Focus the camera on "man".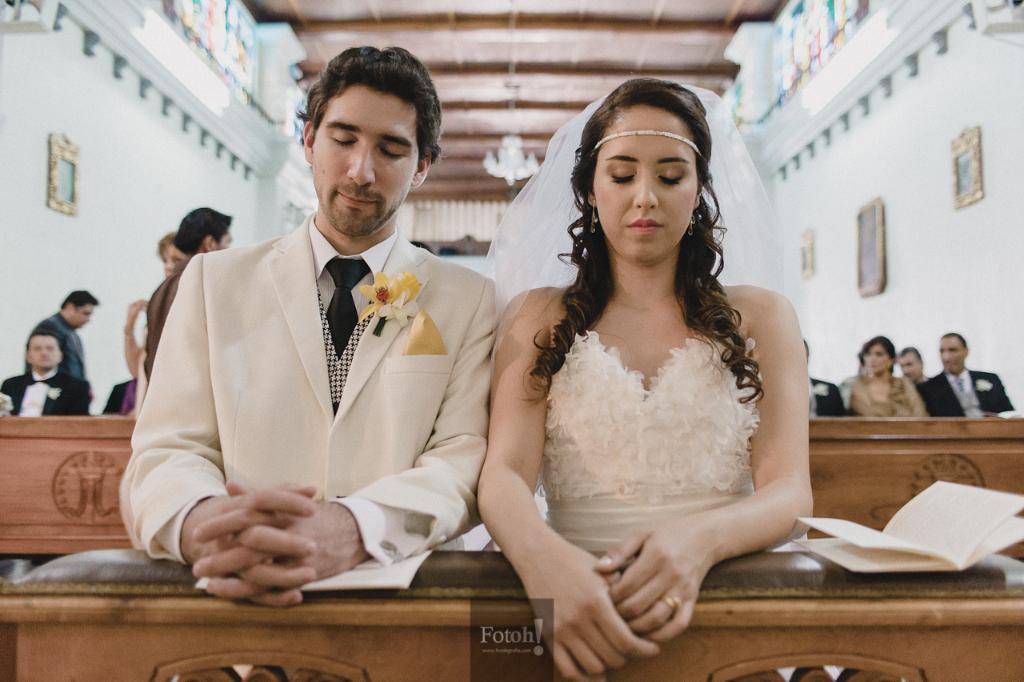
Focus region: <bbox>126, 62, 526, 625</bbox>.
